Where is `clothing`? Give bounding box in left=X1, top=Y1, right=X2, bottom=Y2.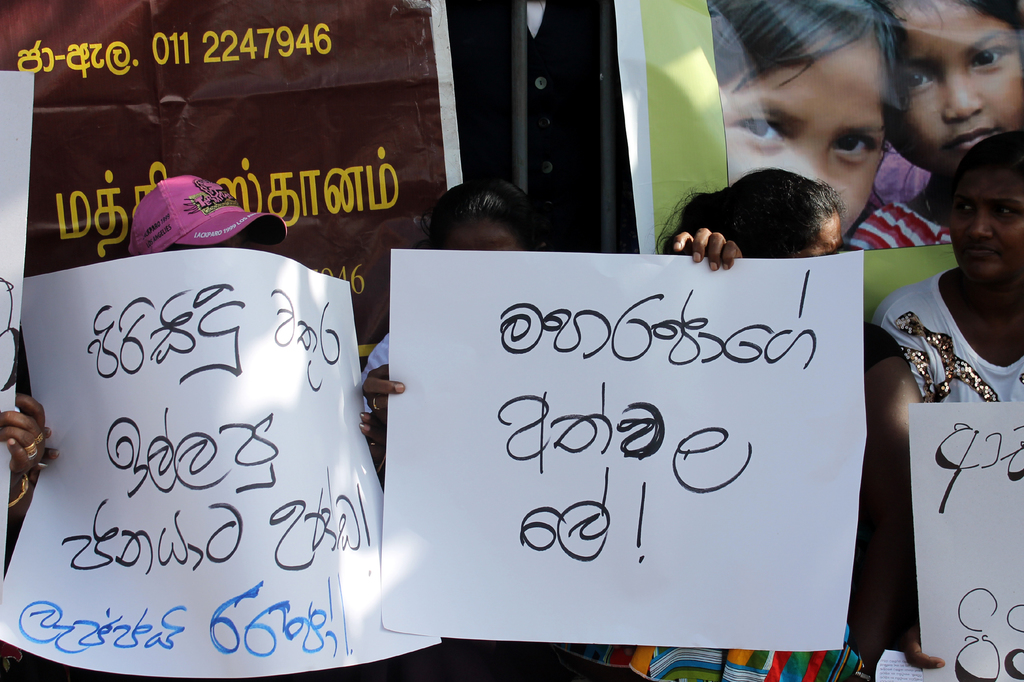
left=876, top=281, right=1023, bottom=415.
